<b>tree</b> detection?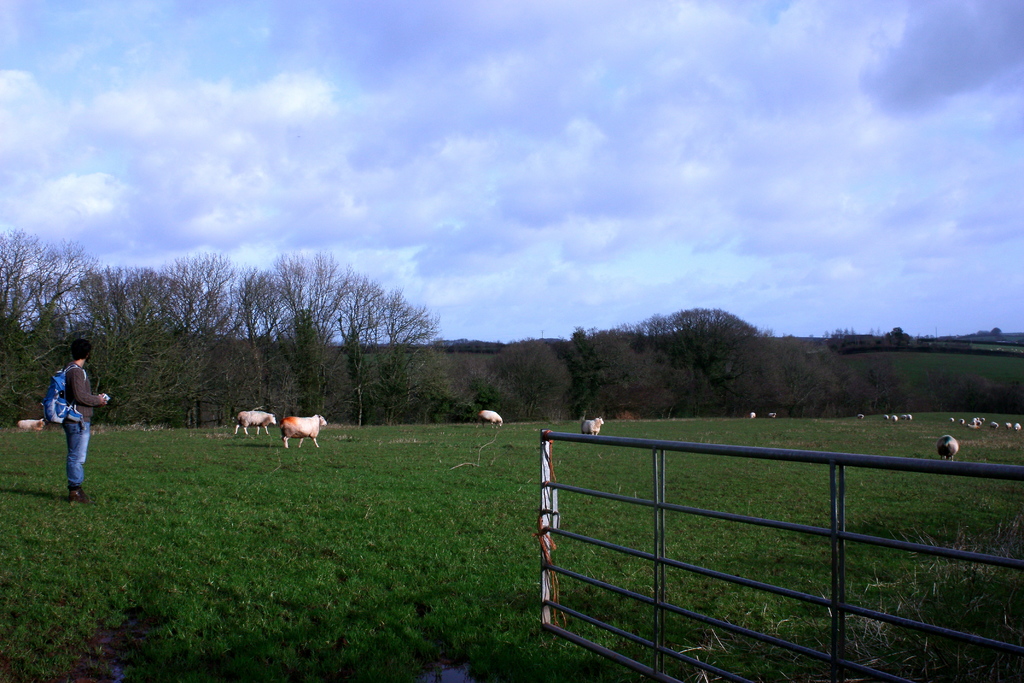
564, 332, 685, 431
